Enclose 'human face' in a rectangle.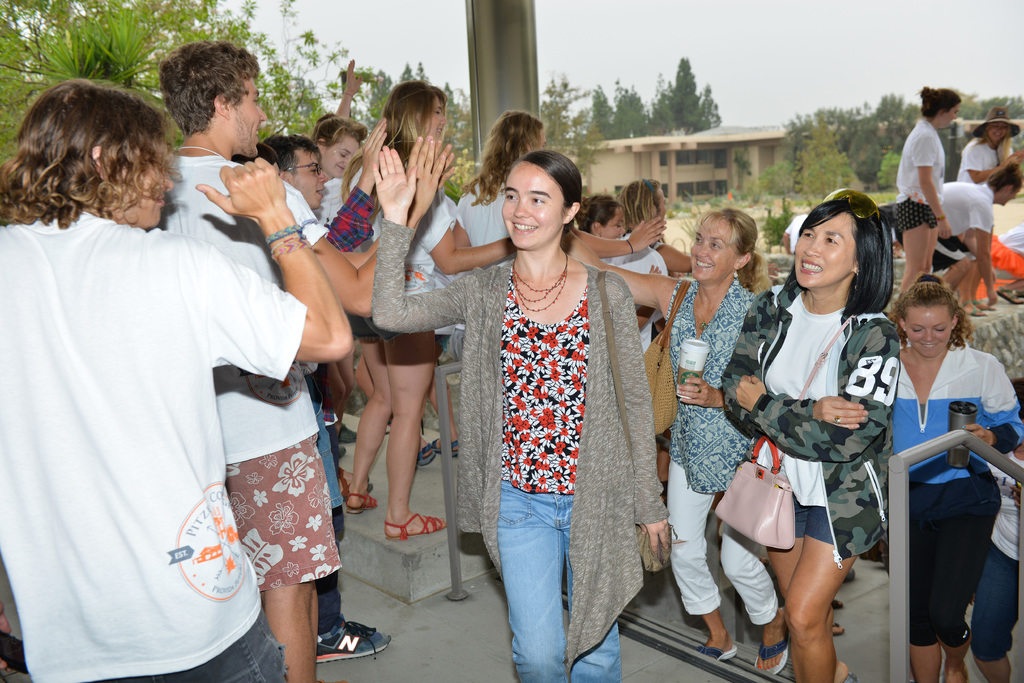
select_region(986, 125, 1006, 141).
